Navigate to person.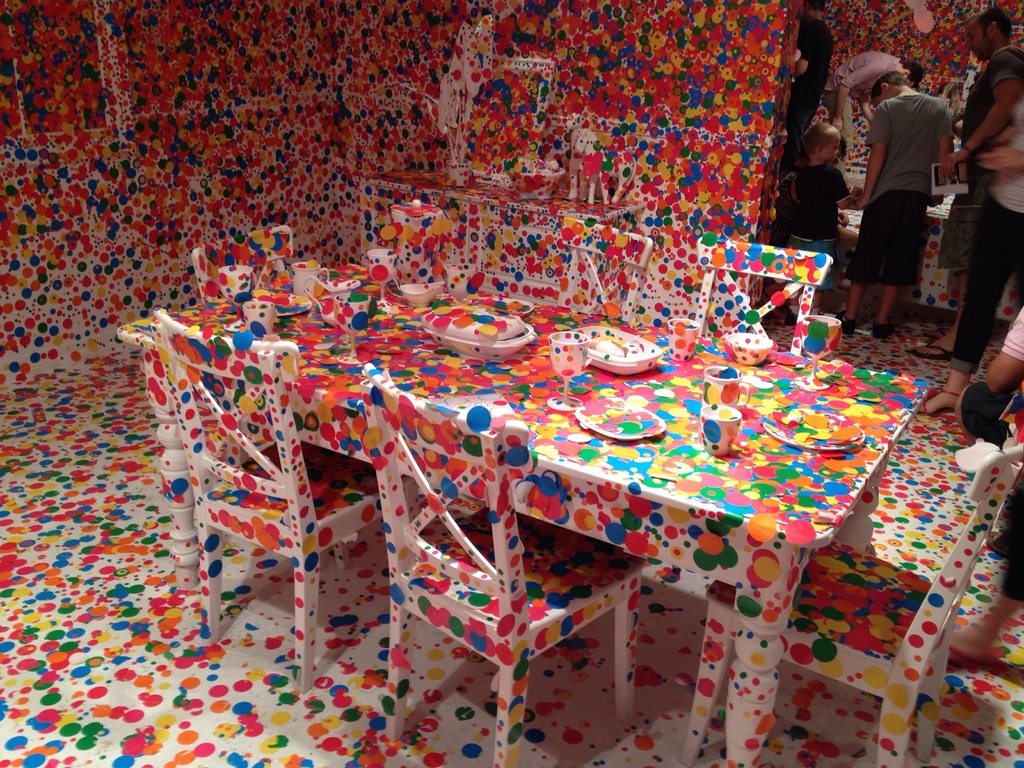
Navigation target: Rect(776, 0, 834, 175).
